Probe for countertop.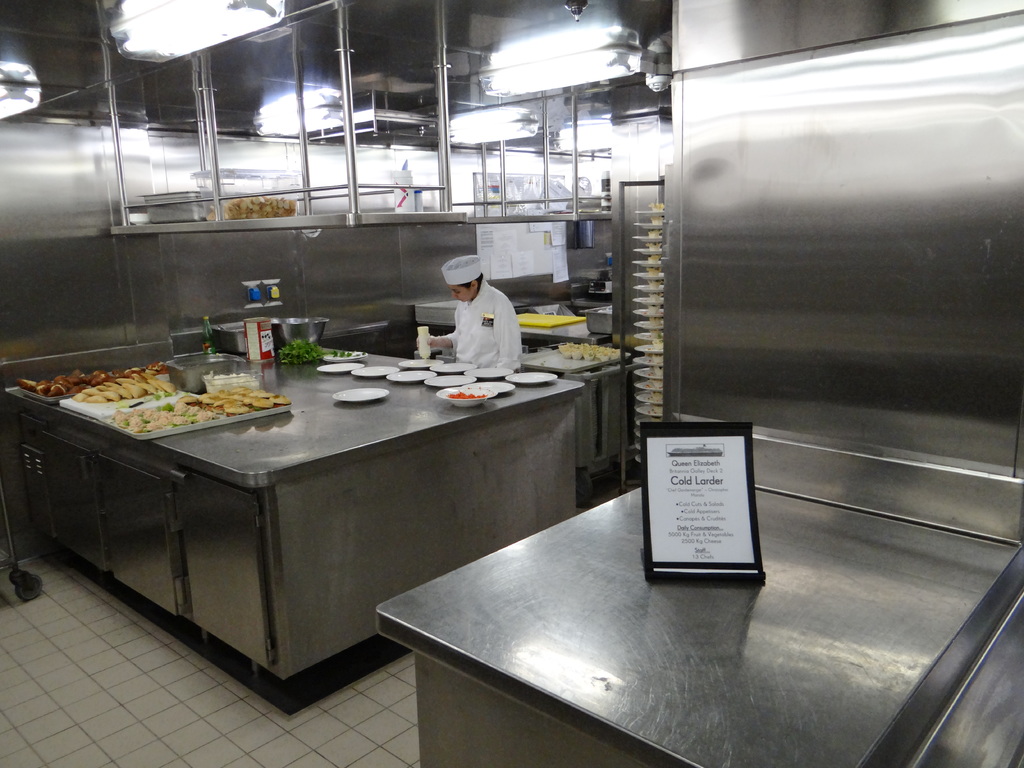
Probe result: 4:329:589:496.
